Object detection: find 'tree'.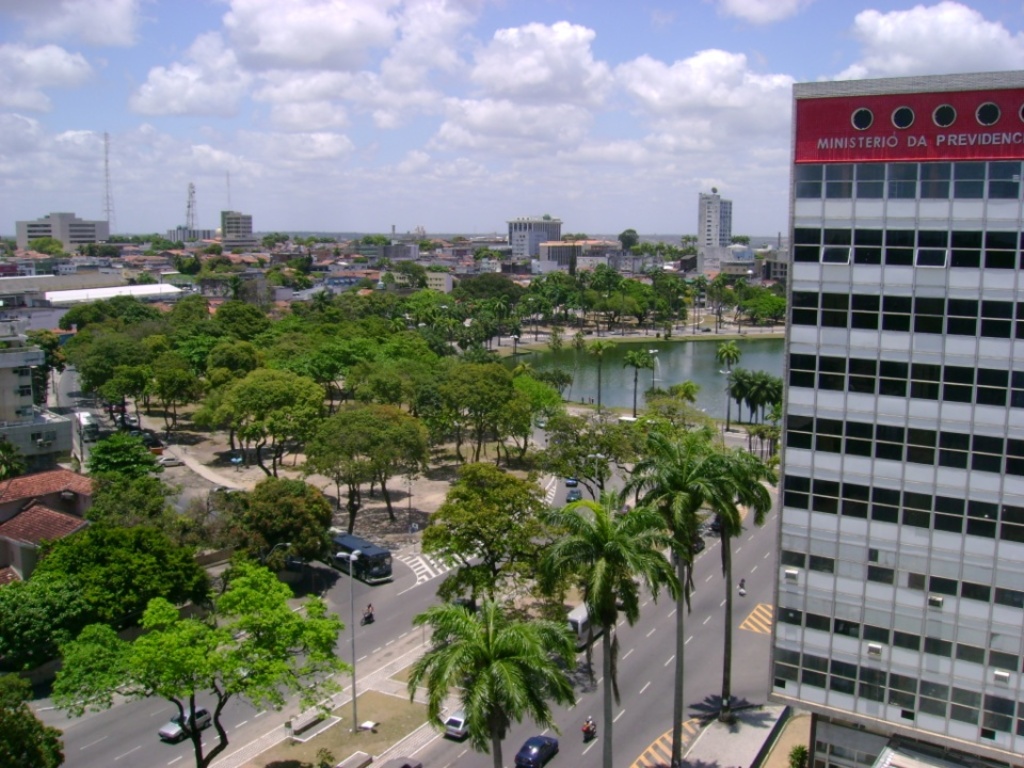
720/341/736/364.
